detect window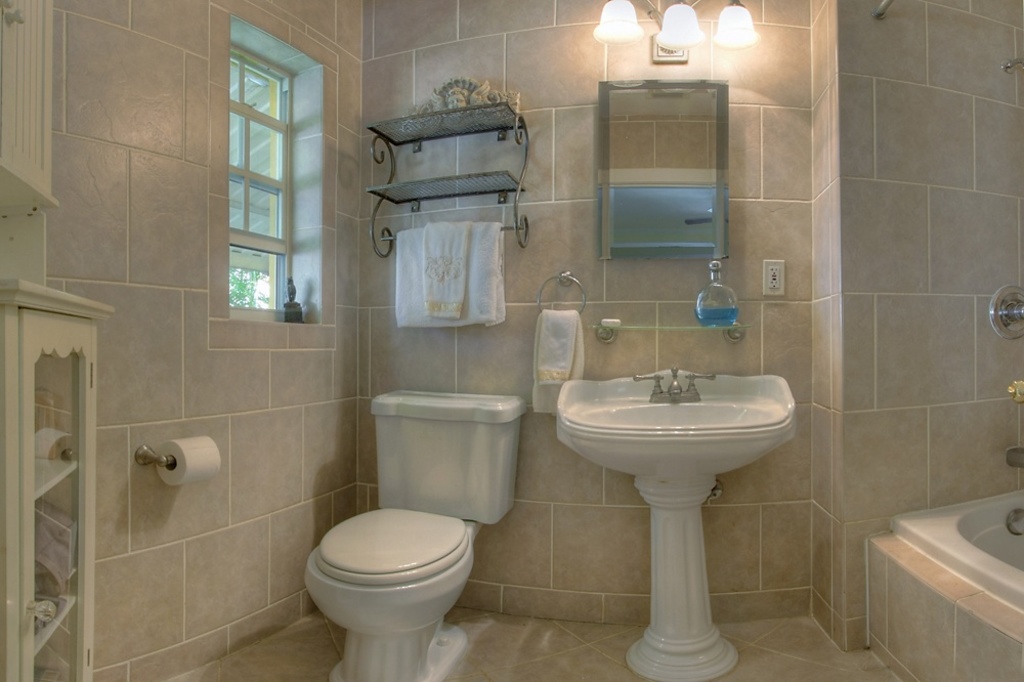
box(209, 13, 326, 330)
